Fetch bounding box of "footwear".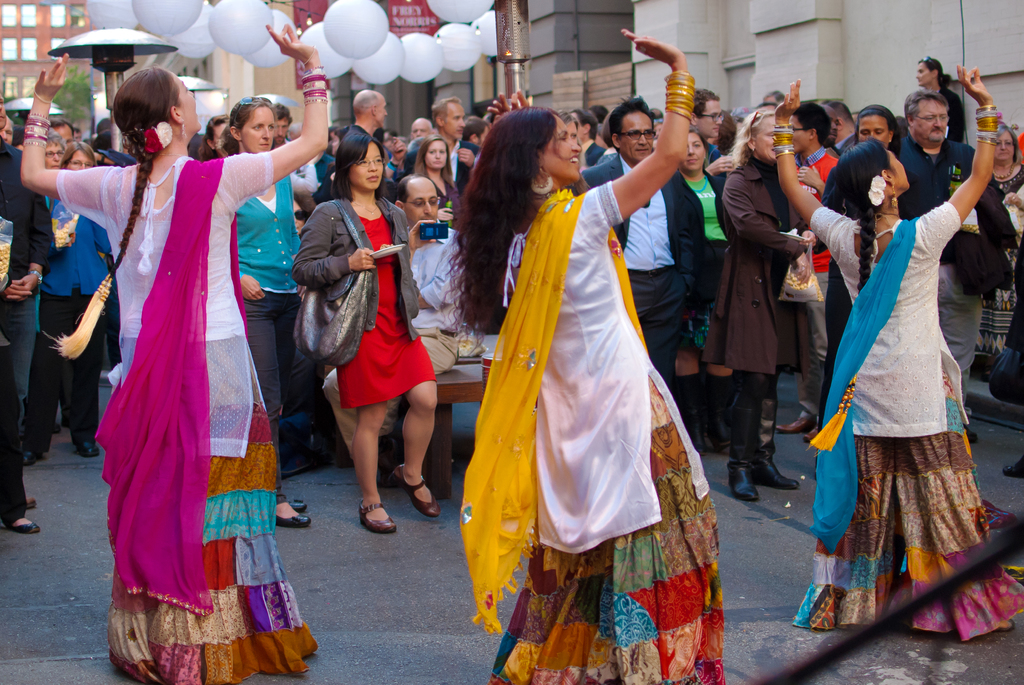
Bbox: (264,498,311,537).
